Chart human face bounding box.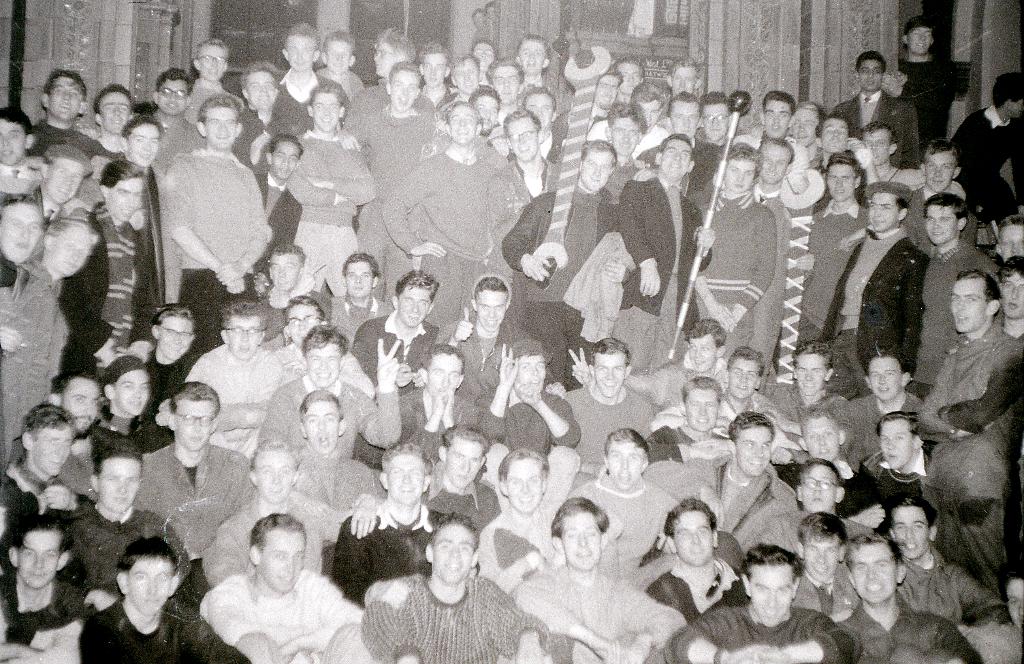
Charted: select_region(585, 151, 609, 191).
